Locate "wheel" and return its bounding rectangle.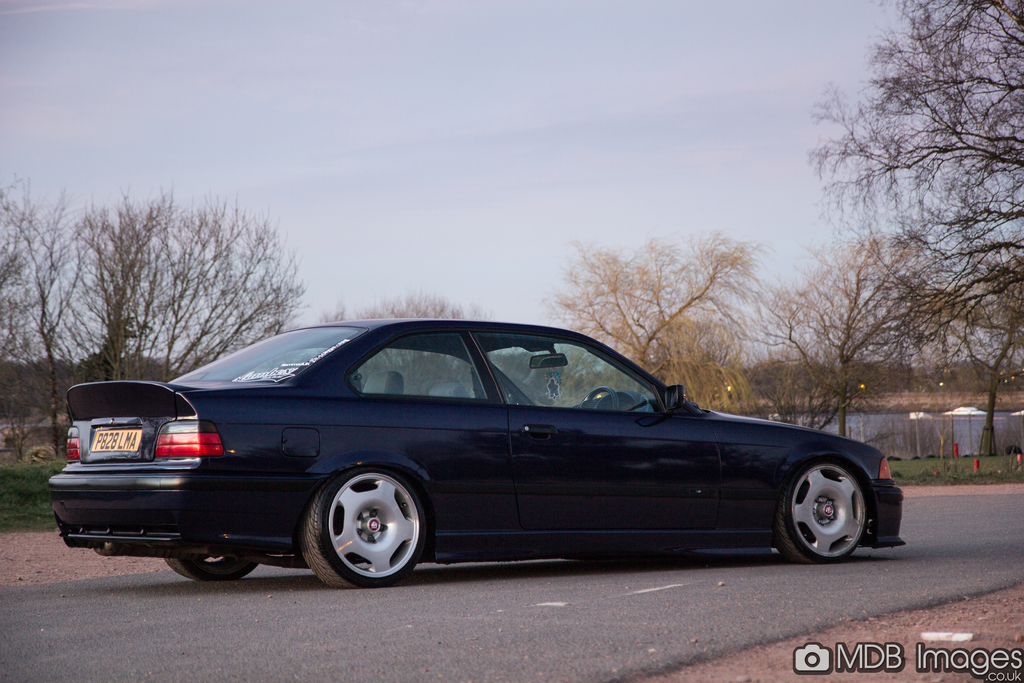
box=[296, 469, 428, 588].
